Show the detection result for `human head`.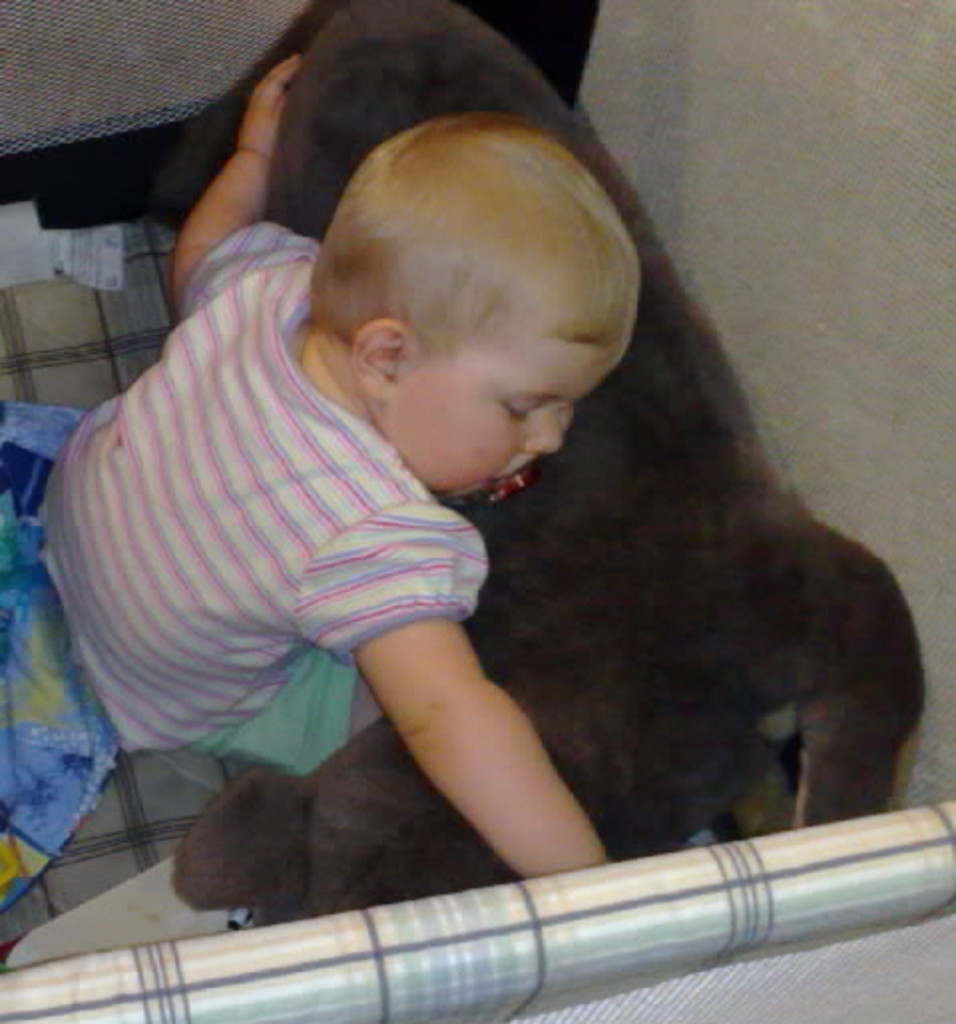
left=293, top=124, right=667, bottom=520.
